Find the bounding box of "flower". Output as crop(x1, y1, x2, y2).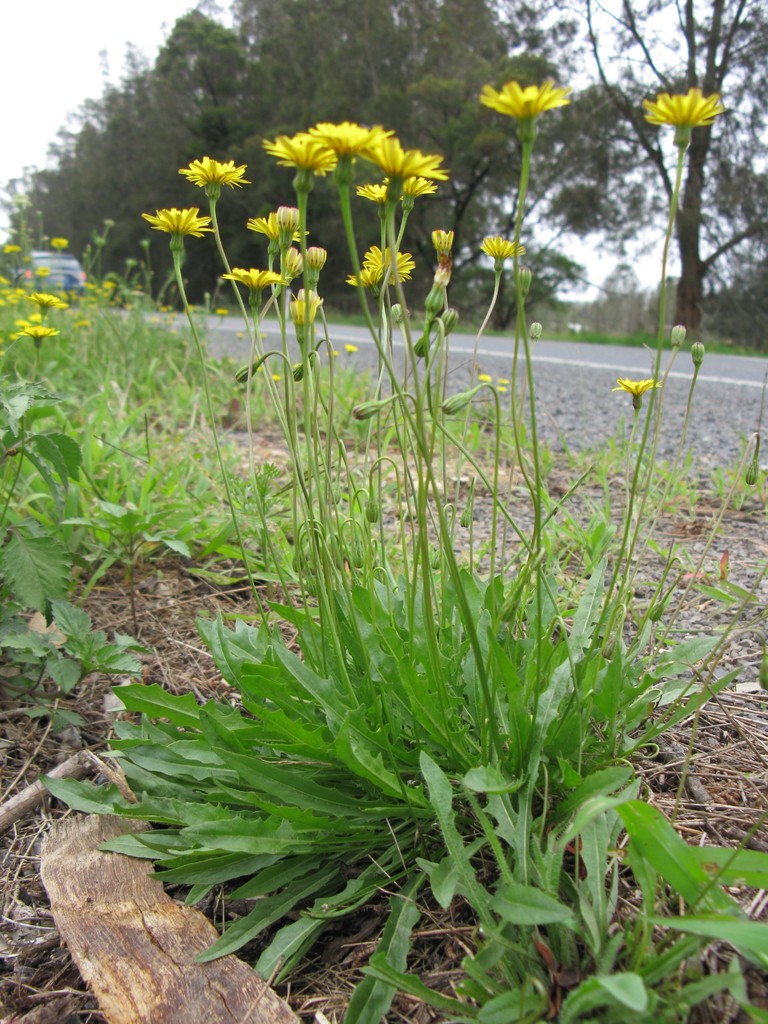
crop(292, 287, 324, 330).
